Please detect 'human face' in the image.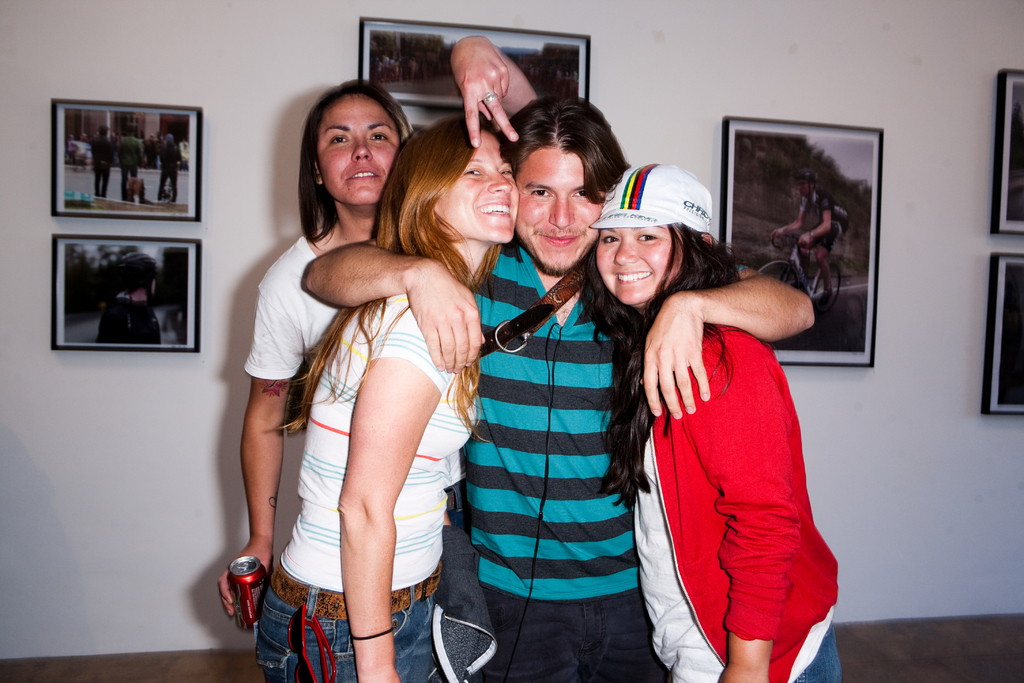
crop(321, 94, 397, 206).
